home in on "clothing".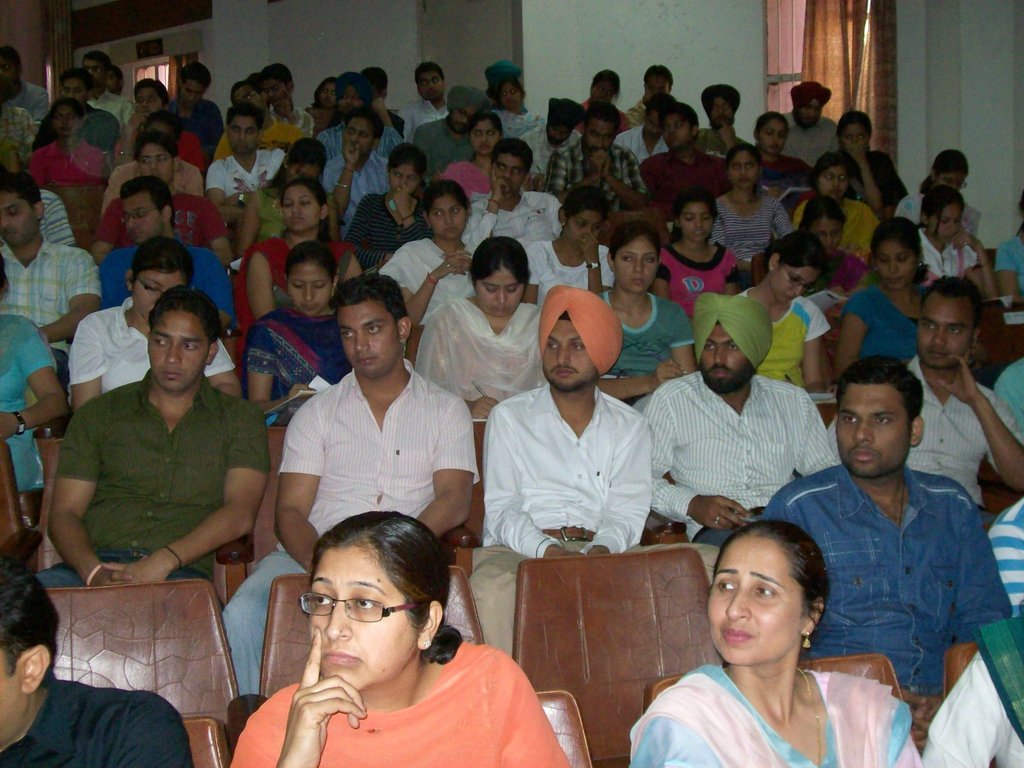
Homed in at [667,246,737,310].
